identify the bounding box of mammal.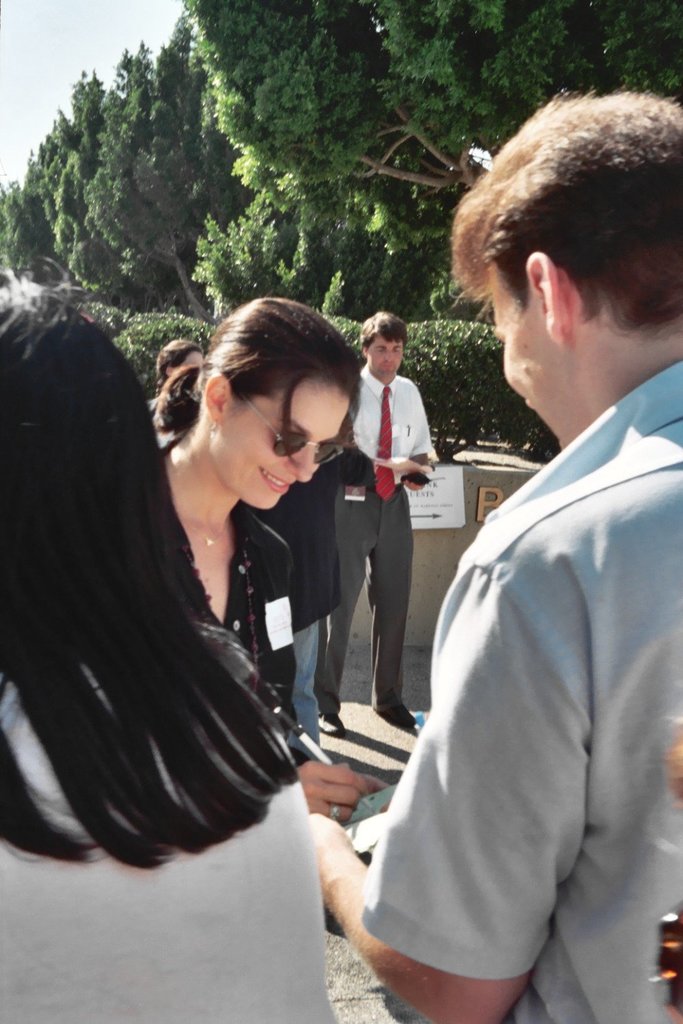
{"x1": 143, "y1": 338, "x2": 197, "y2": 399}.
